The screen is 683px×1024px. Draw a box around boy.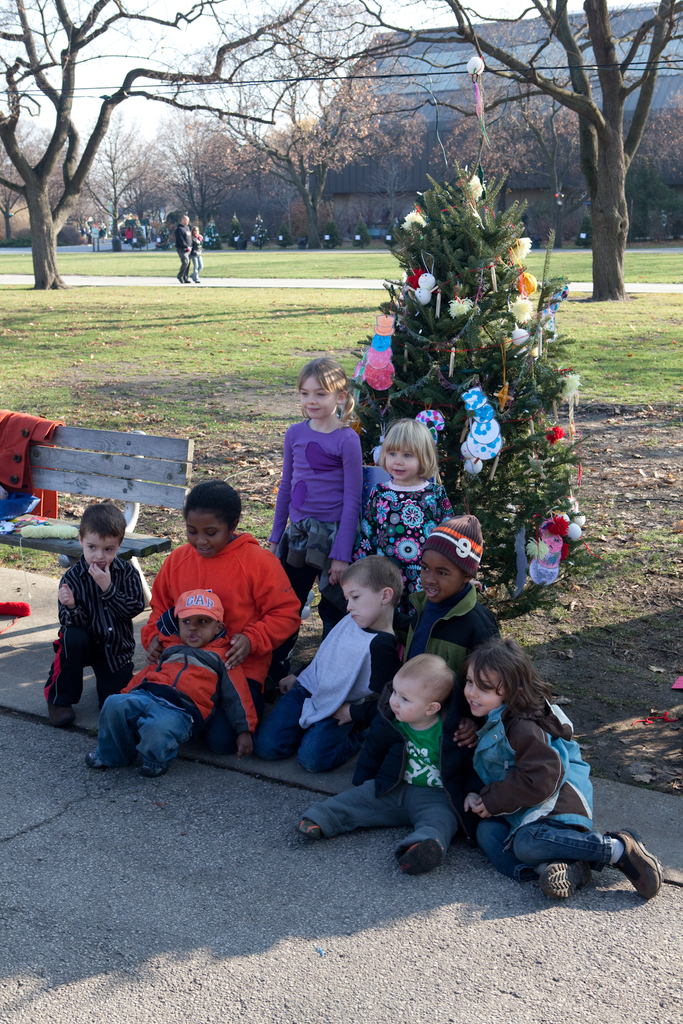
{"x1": 400, "y1": 513, "x2": 500, "y2": 772}.
